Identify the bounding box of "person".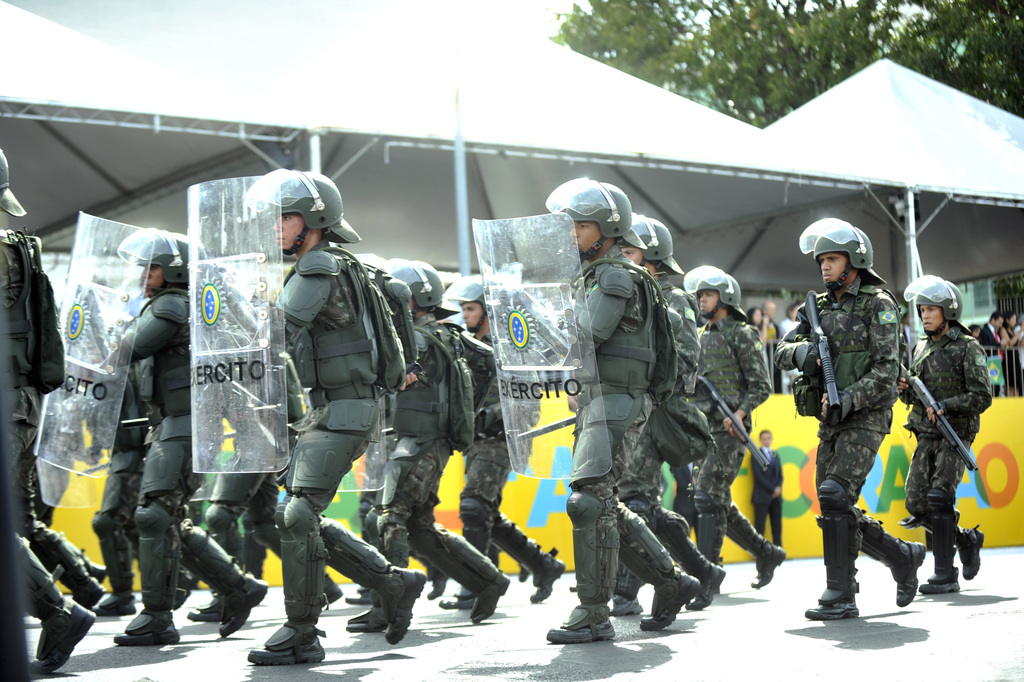
x1=344 y1=369 x2=428 y2=594.
